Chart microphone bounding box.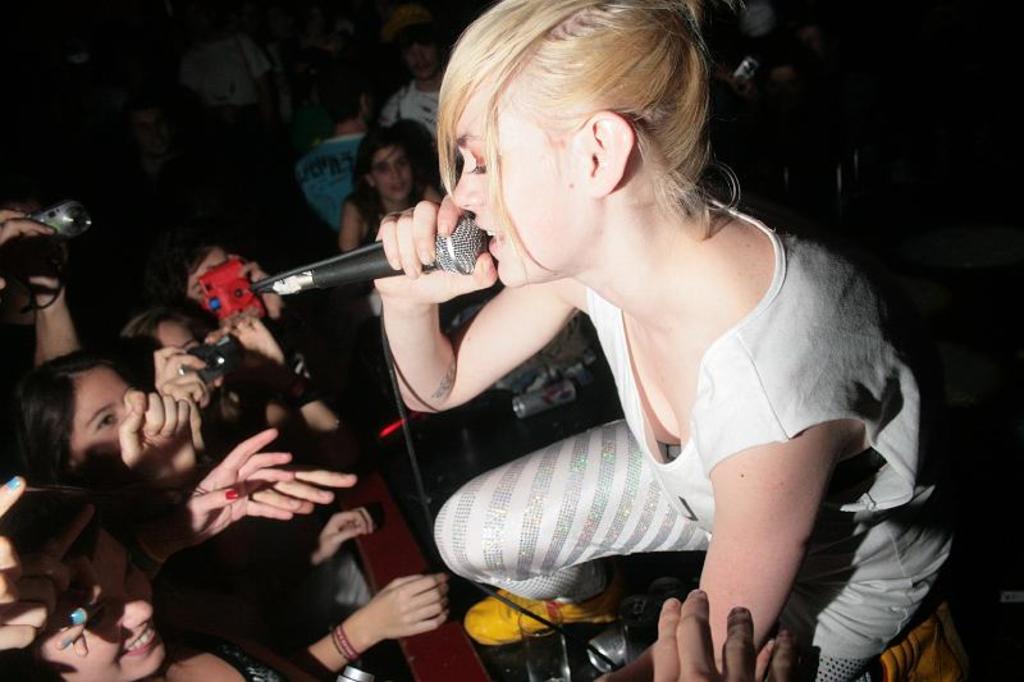
Charted: <bbox>250, 211, 495, 294</bbox>.
